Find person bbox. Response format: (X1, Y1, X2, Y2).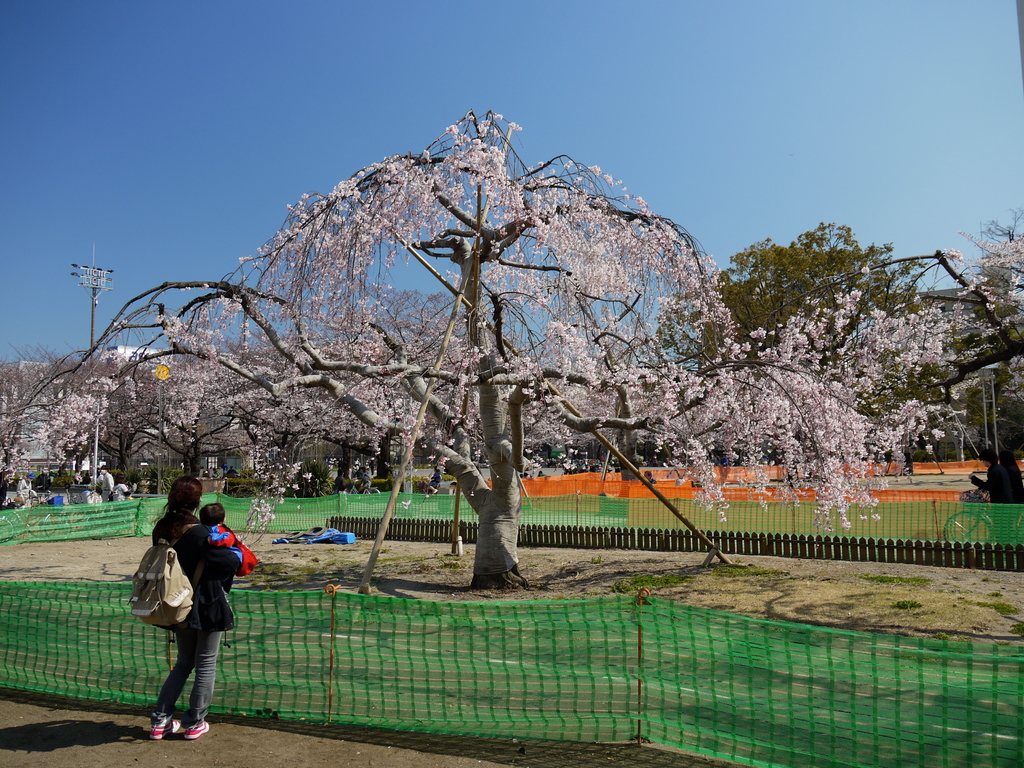
(999, 450, 1023, 545).
